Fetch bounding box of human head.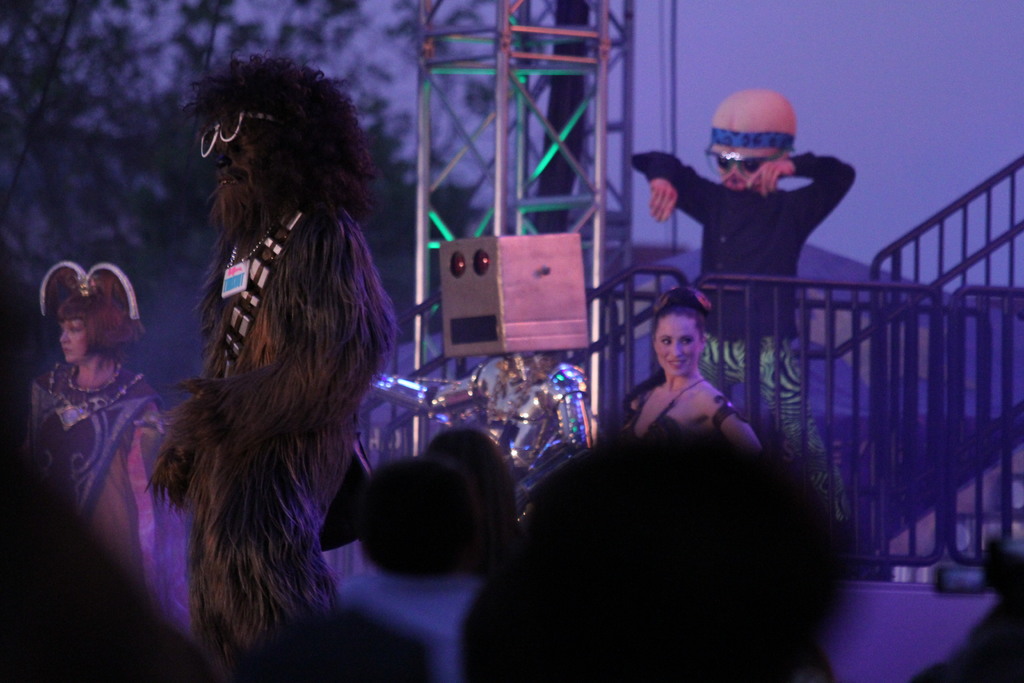
Bbox: 59/267/129/363.
